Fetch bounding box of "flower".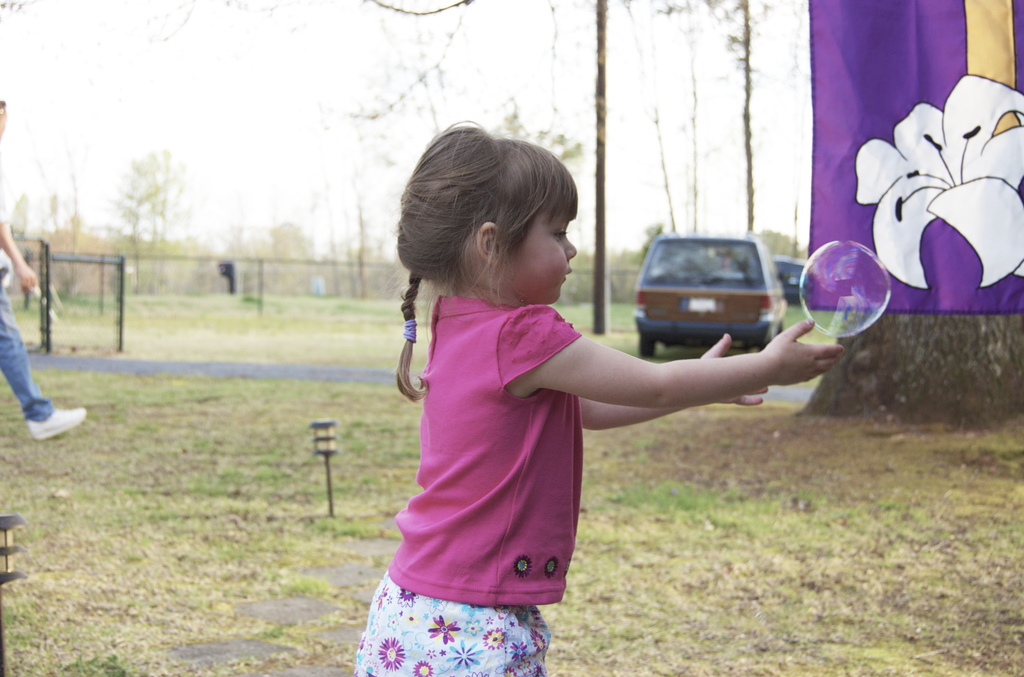
Bbox: (x1=446, y1=644, x2=479, y2=671).
